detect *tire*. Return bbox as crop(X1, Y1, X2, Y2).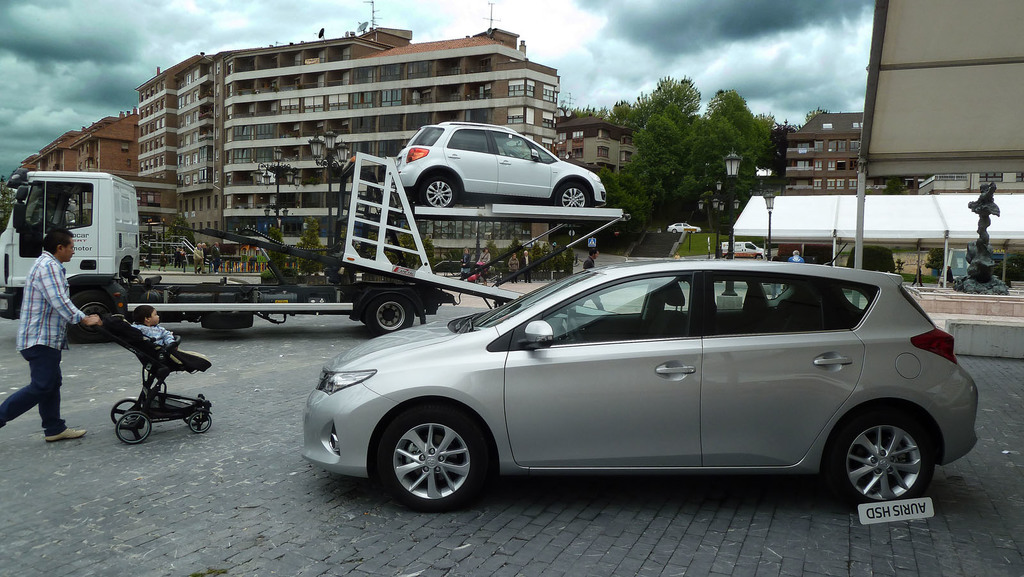
crop(548, 177, 593, 213).
